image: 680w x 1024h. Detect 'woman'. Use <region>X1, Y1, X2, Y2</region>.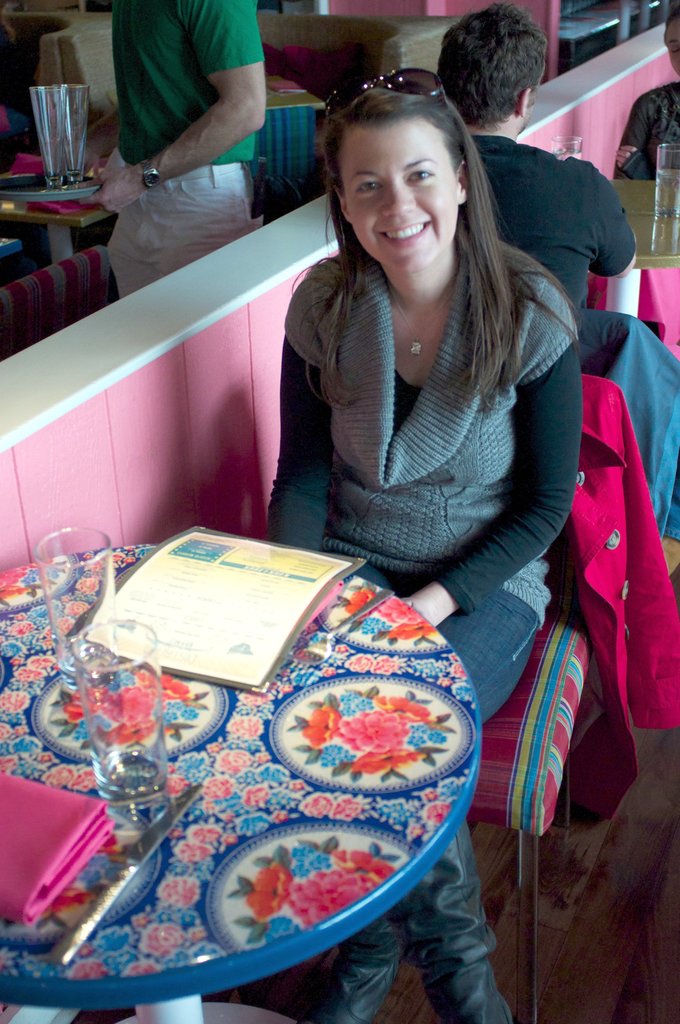
<region>259, 67, 583, 1023</region>.
